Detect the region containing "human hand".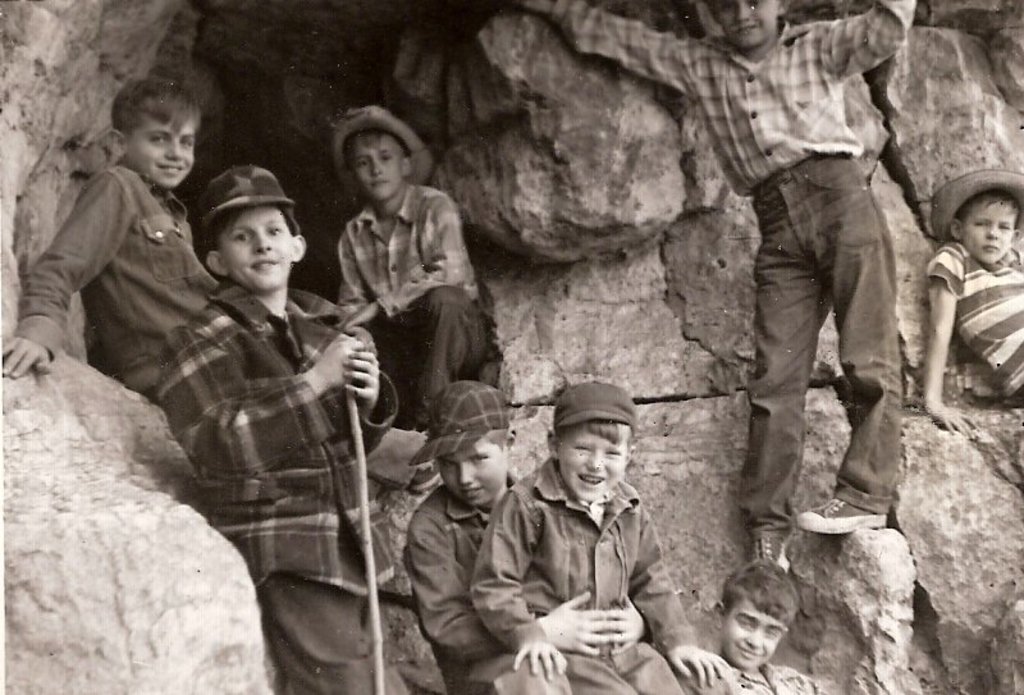
(928,401,983,442).
